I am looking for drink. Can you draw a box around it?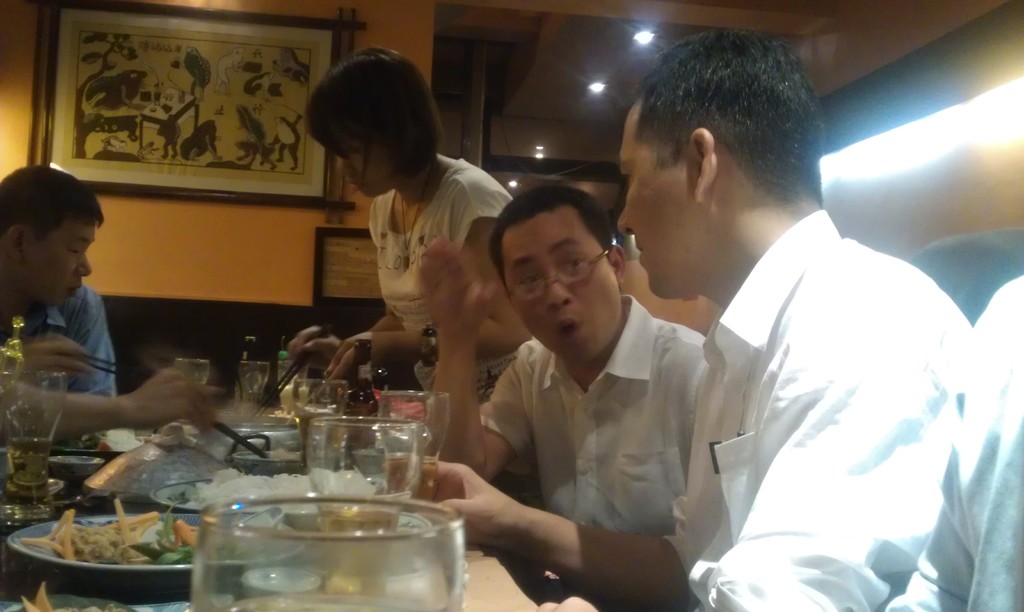
Sure, the bounding box is rect(0, 435, 56, 527).
